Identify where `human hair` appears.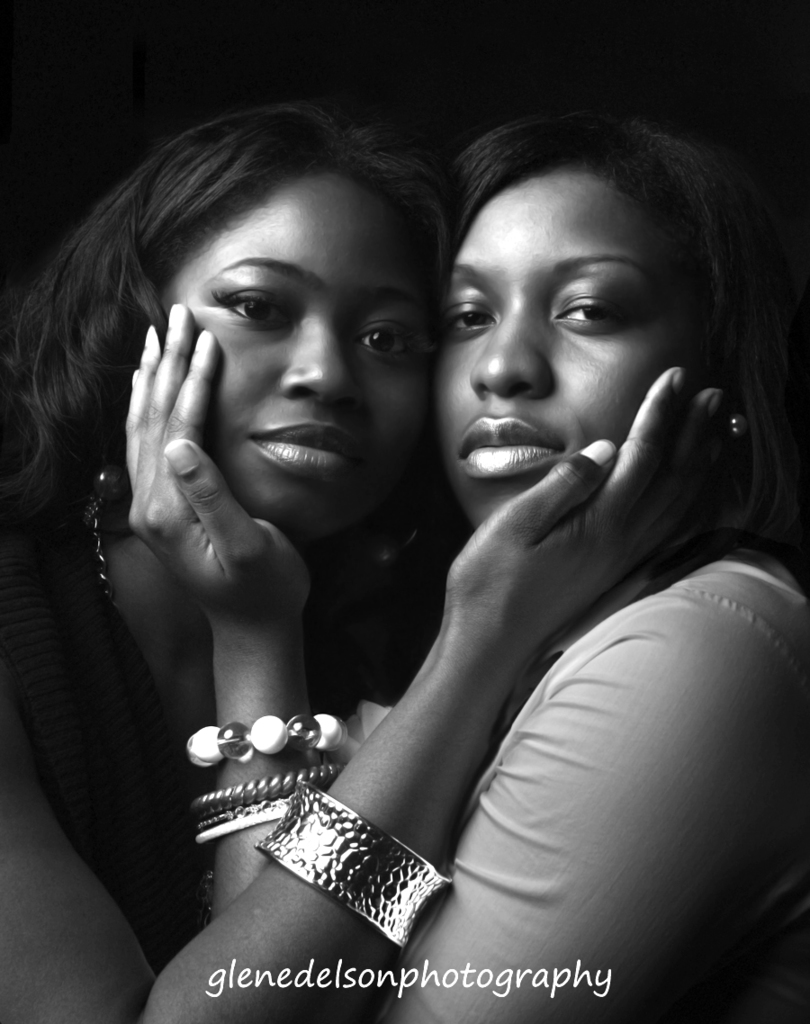
Appears at x1=454 y1=103 x2=809 y2=553.
